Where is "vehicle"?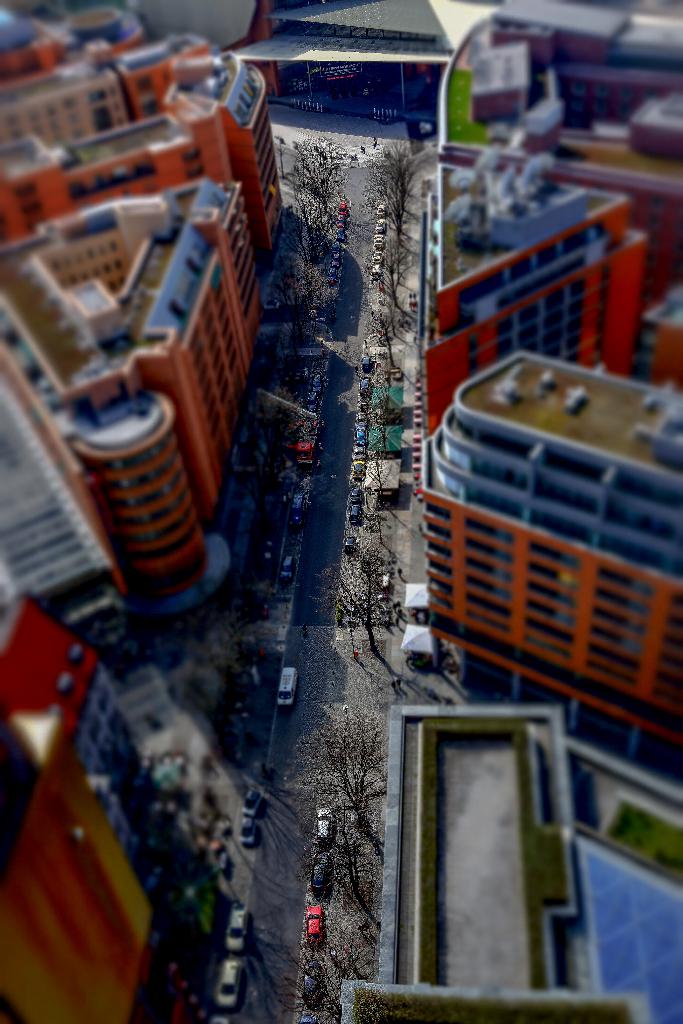
(312, 314, 331, 326).
